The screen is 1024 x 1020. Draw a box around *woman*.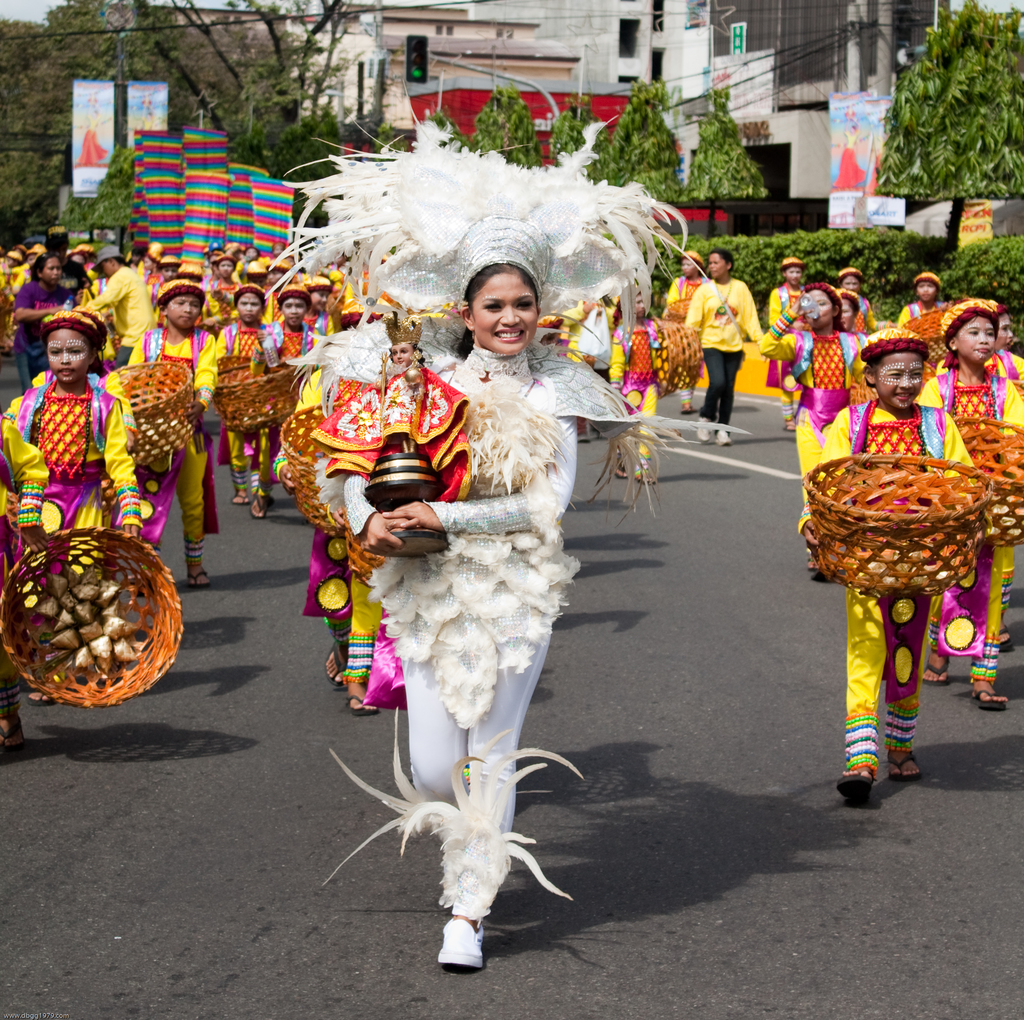
(left=12, top=255, right=73, bottom=384).
